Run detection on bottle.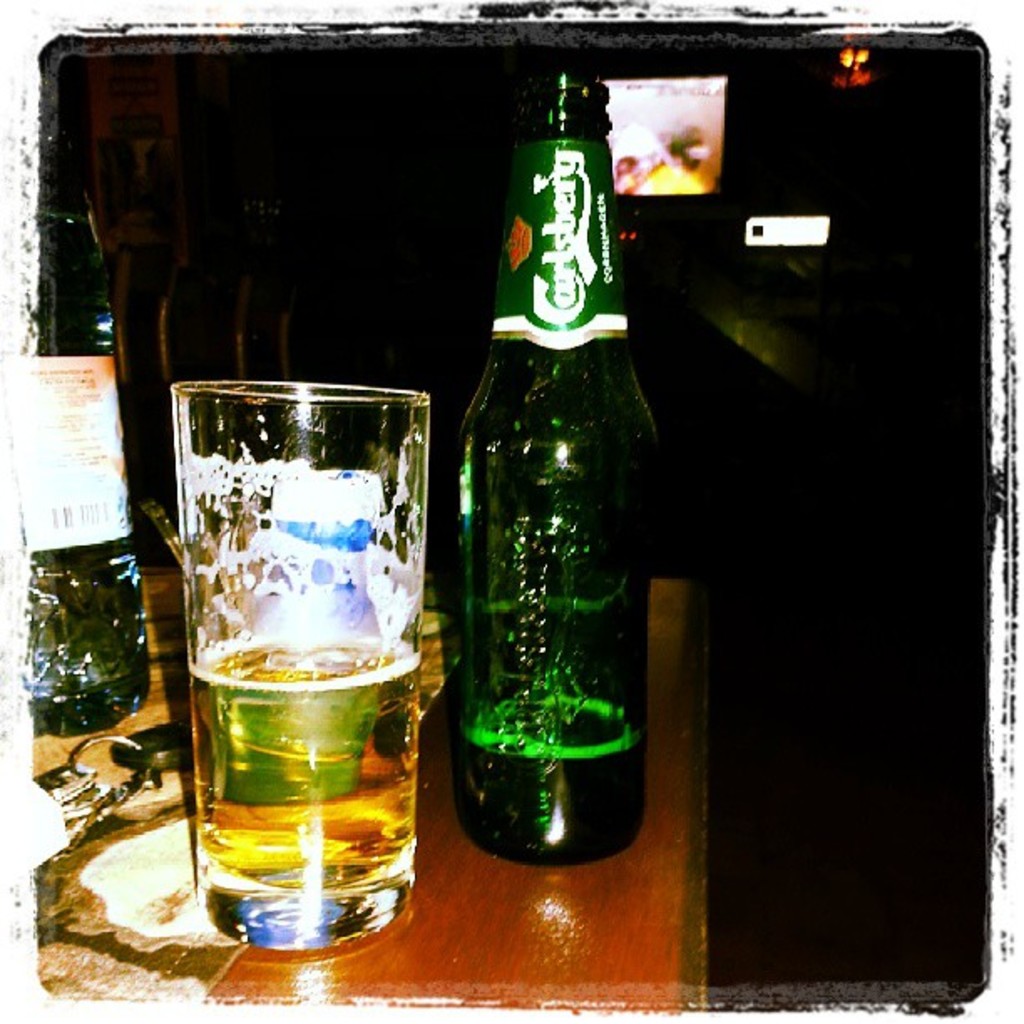
Result: (452, 75, 656, 870).
